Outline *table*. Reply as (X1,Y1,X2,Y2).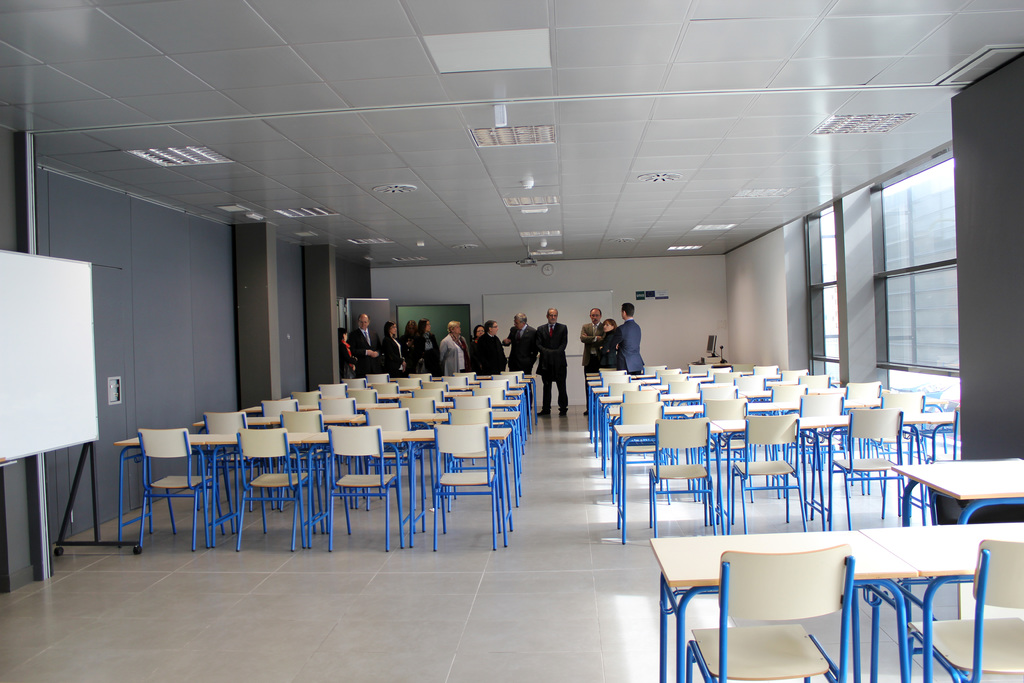
(885,454,1023,595).
